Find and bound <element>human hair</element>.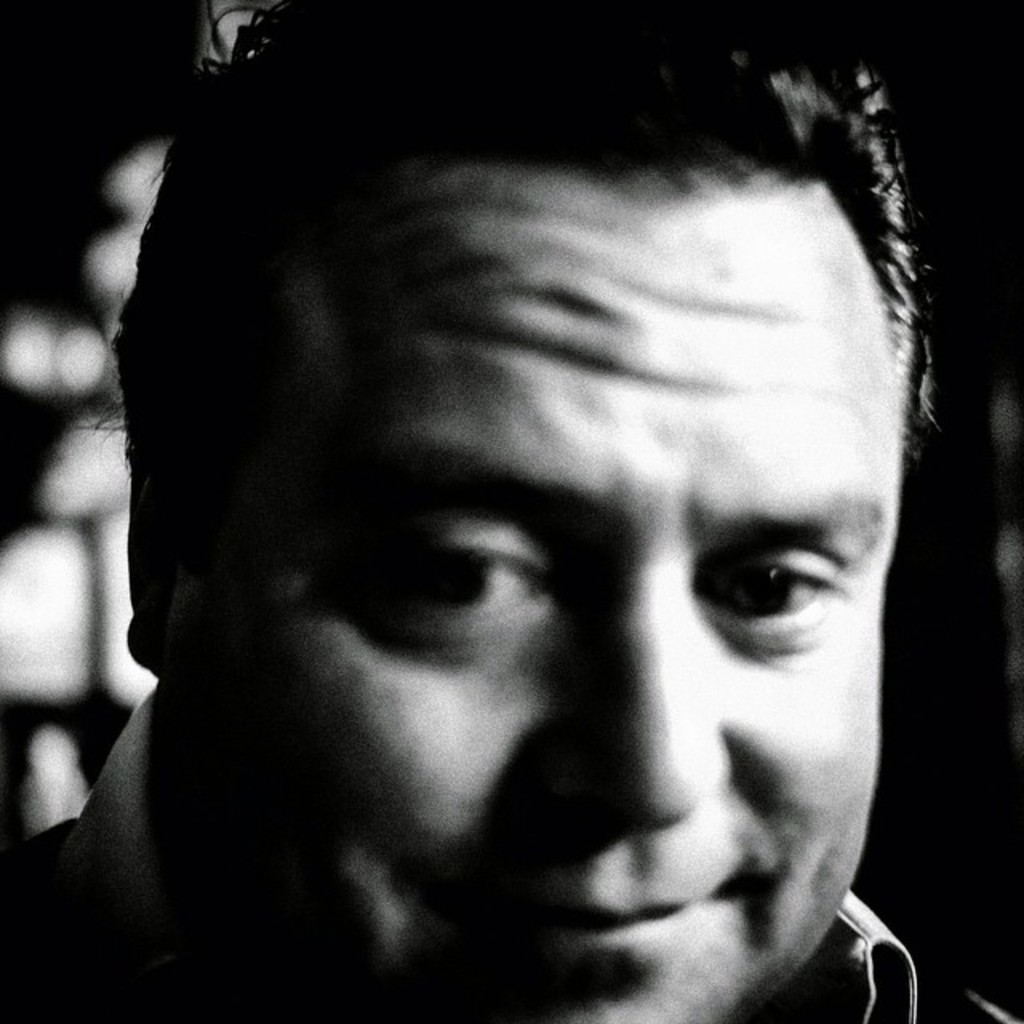
Bound: bbox=(67, 0, 931, 438).
